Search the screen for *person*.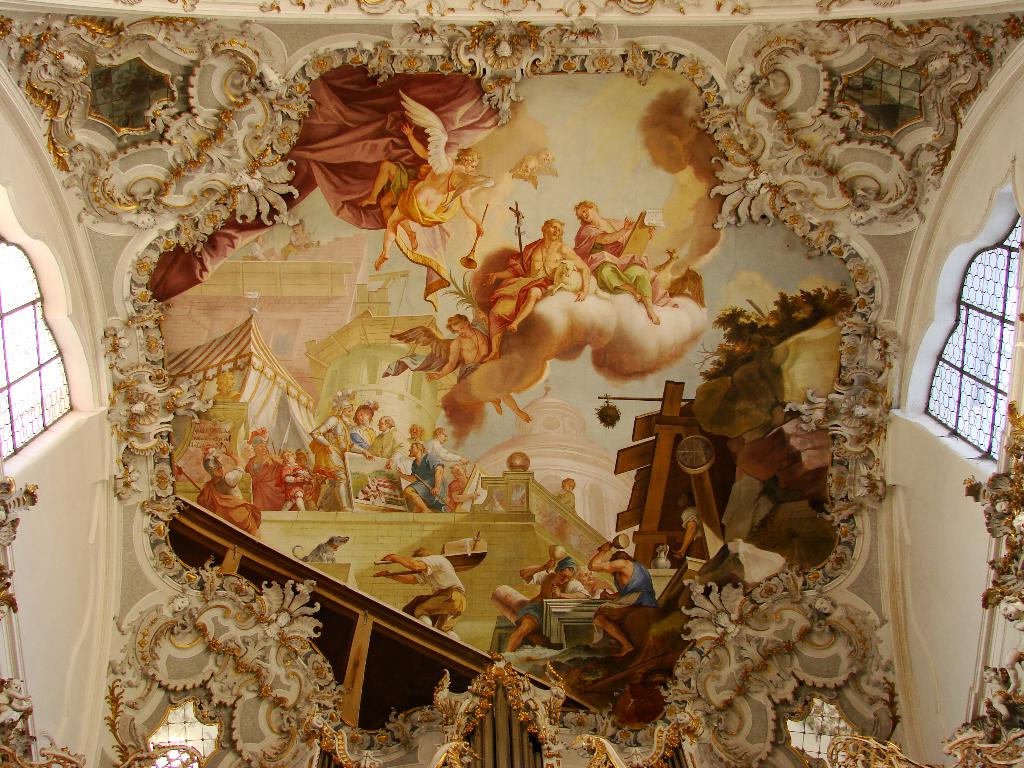
Found at x1=575 y1=570 x2=613 y2=602.
